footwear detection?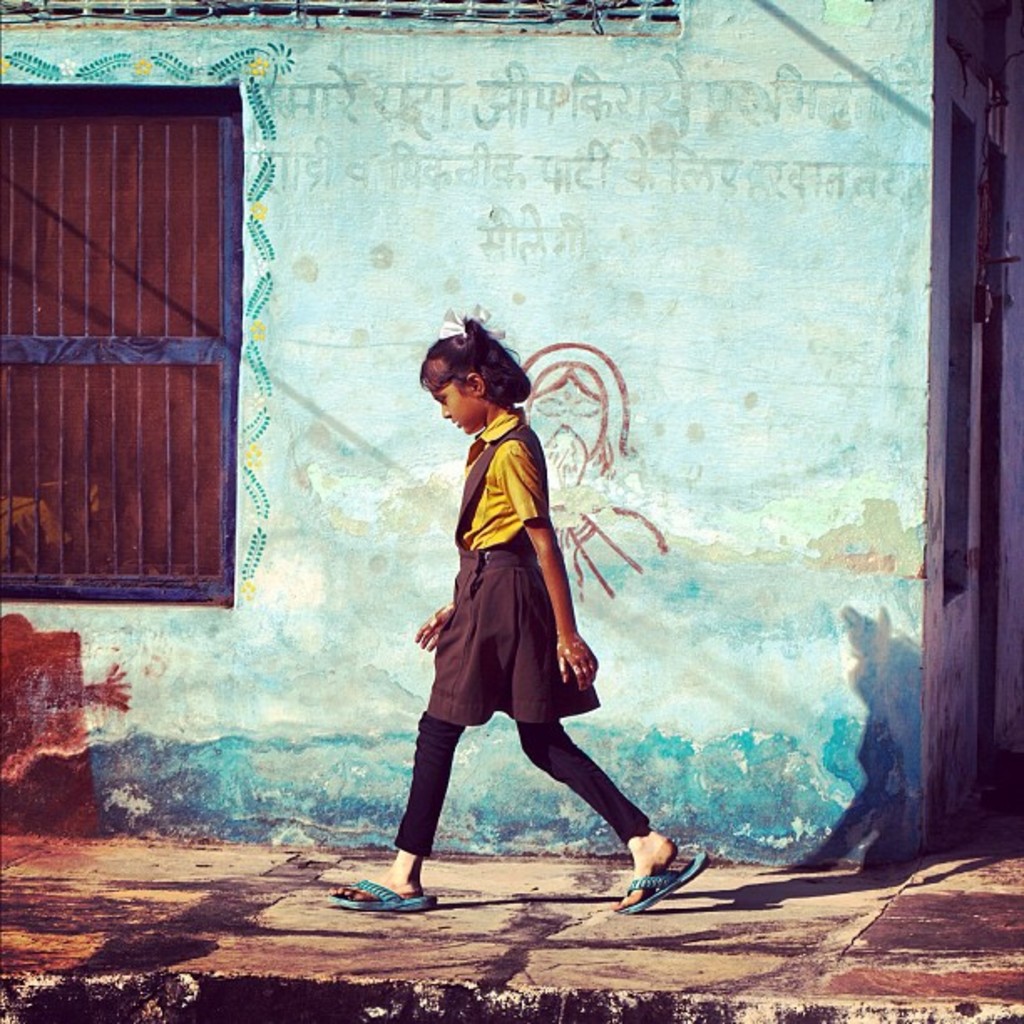
331, 877, 443, 912
